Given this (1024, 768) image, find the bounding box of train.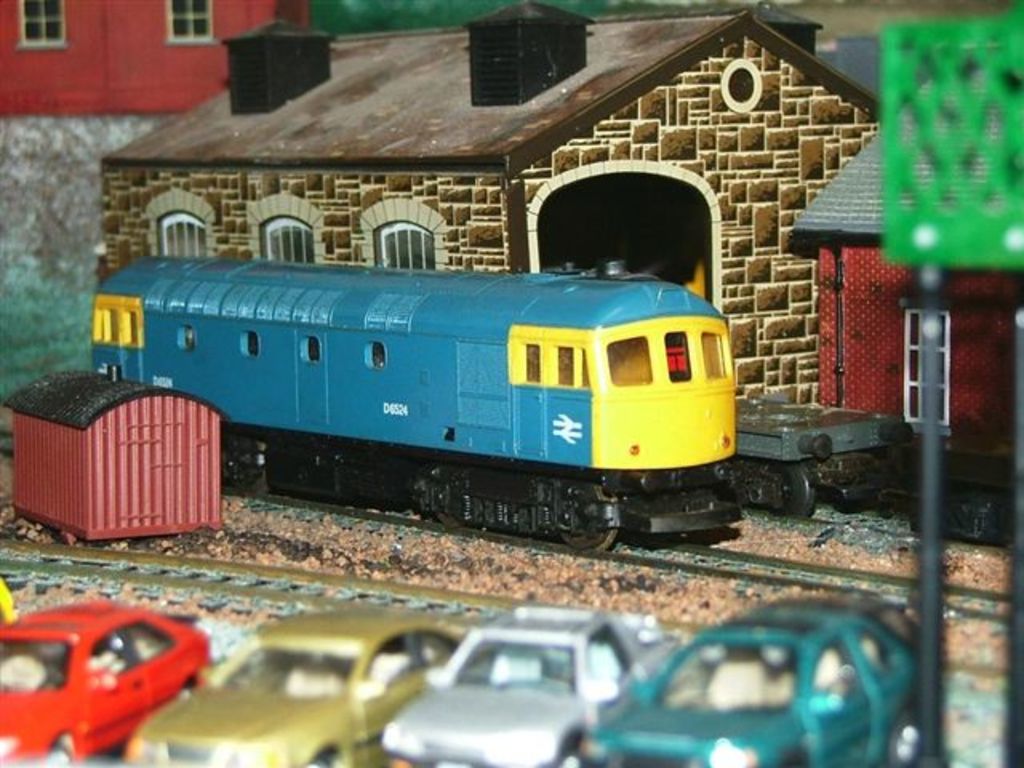
58:246:744:546.
